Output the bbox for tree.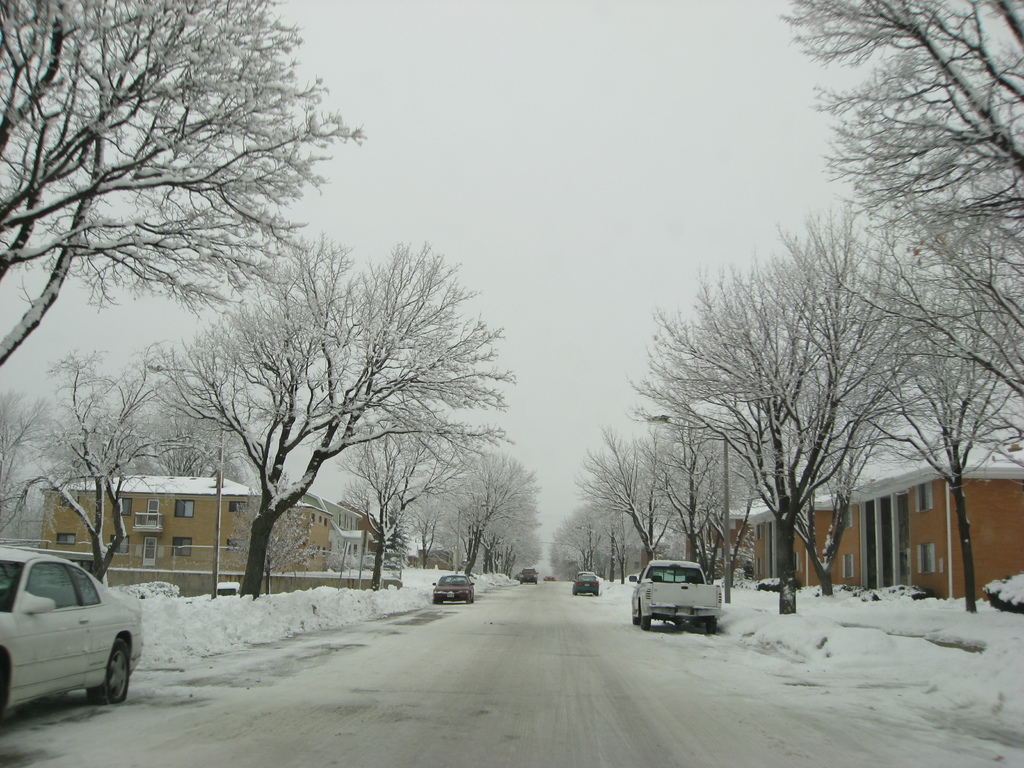
bbox=(721, 243, 915, 579).
